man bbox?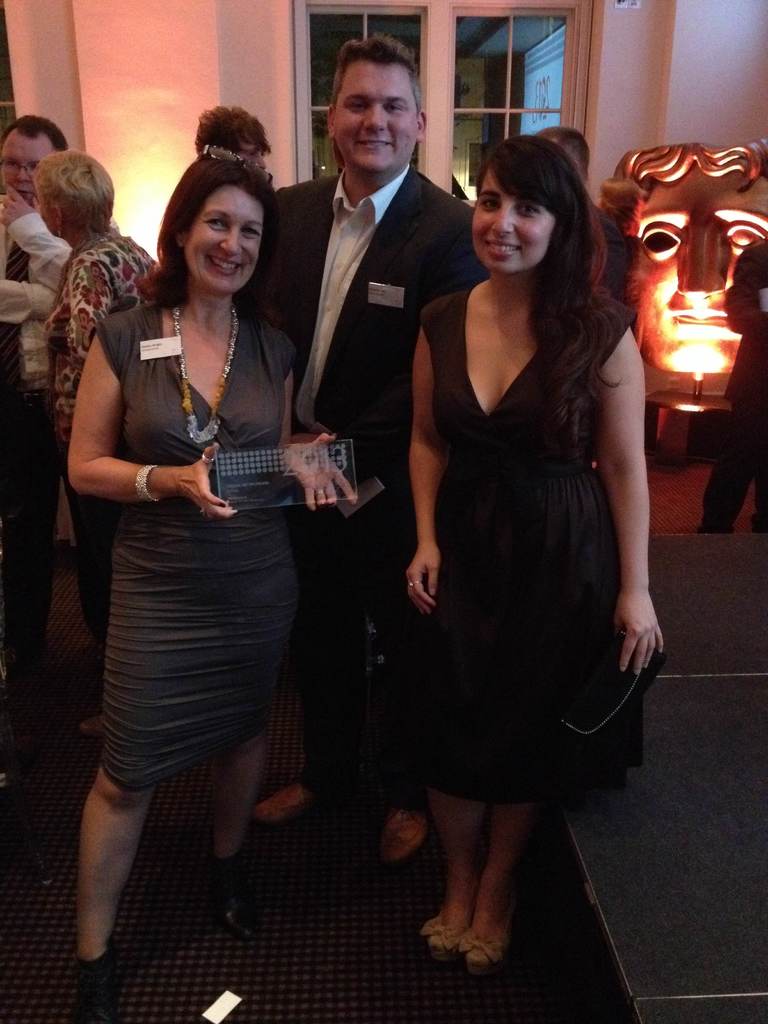
pyautogui.locateOnScreen(0, 114, 112, 693)
